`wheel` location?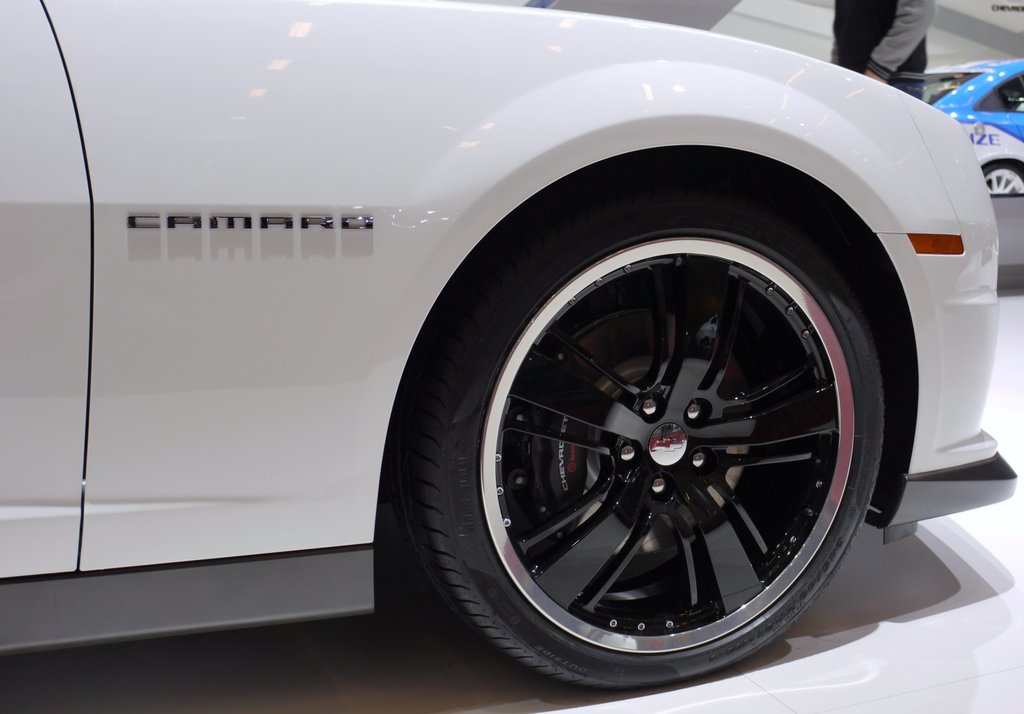
bbox=[380, 188, 896, 691]
